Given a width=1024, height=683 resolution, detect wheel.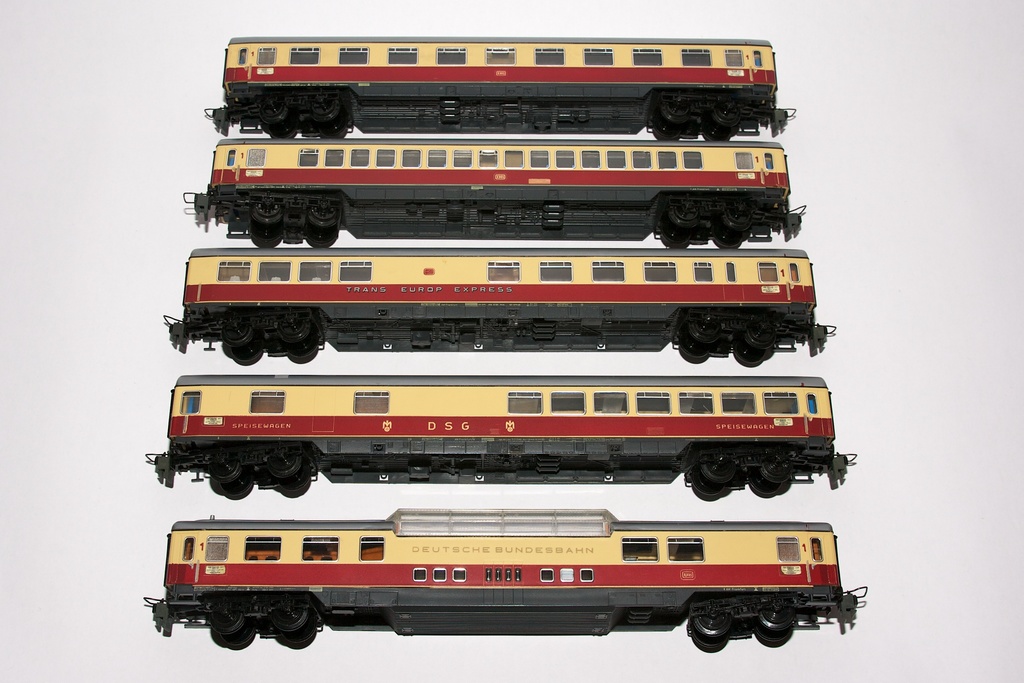
region(761, 458, 790, 483).
